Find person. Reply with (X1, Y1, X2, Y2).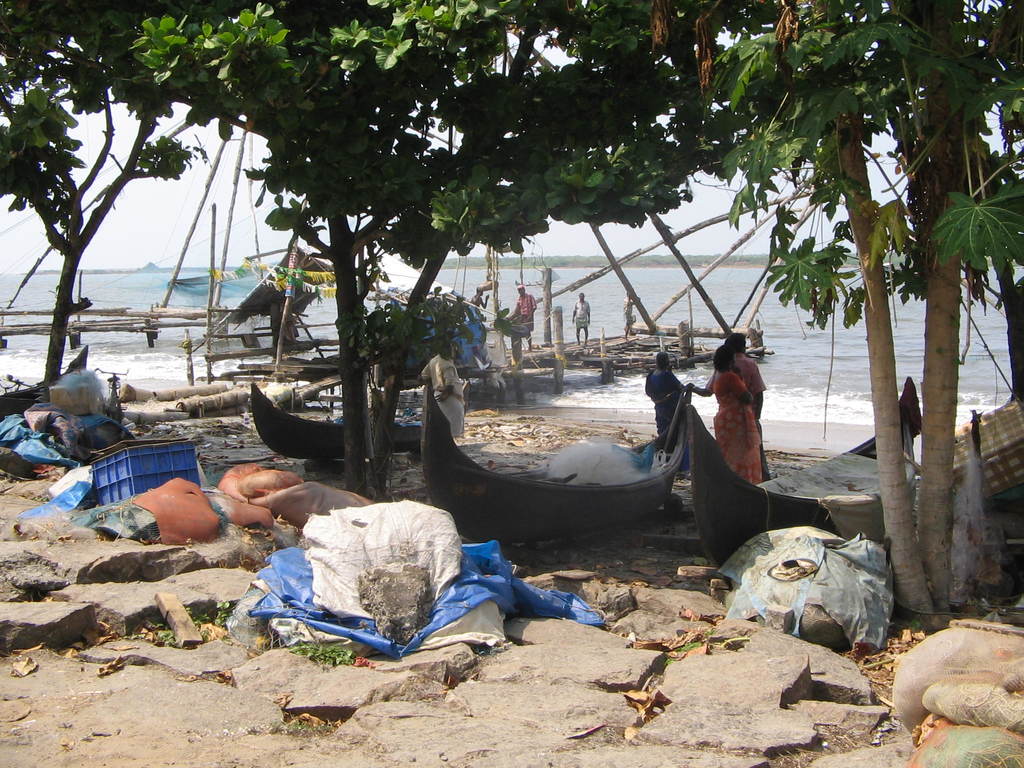
(680, 324, 774, 482).
